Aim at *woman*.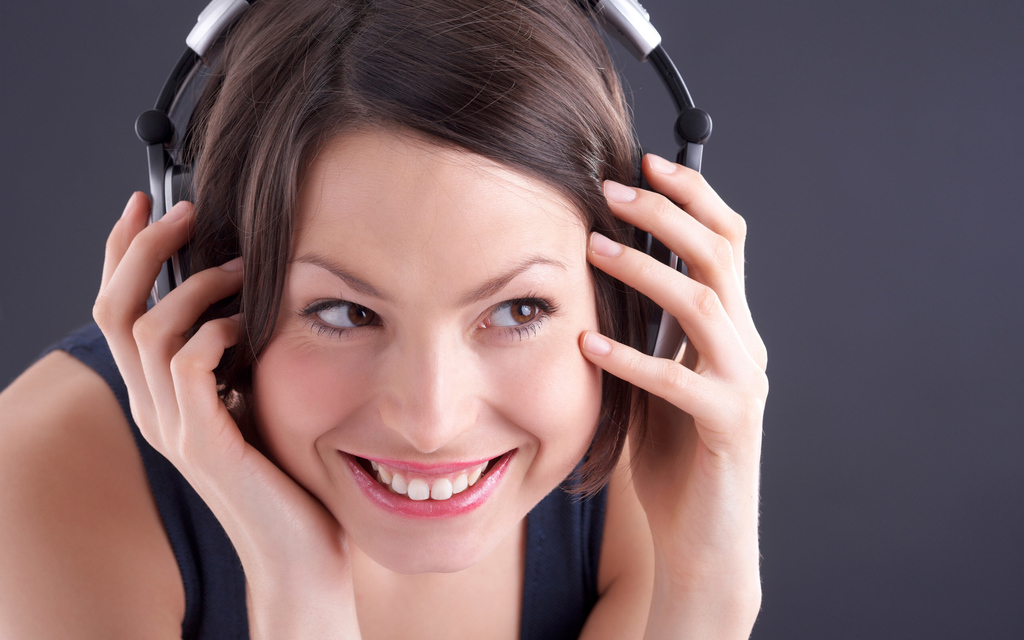
Aimed at {"x1": 78, "y1": 0, "x2": 724, "y2": 639}.
